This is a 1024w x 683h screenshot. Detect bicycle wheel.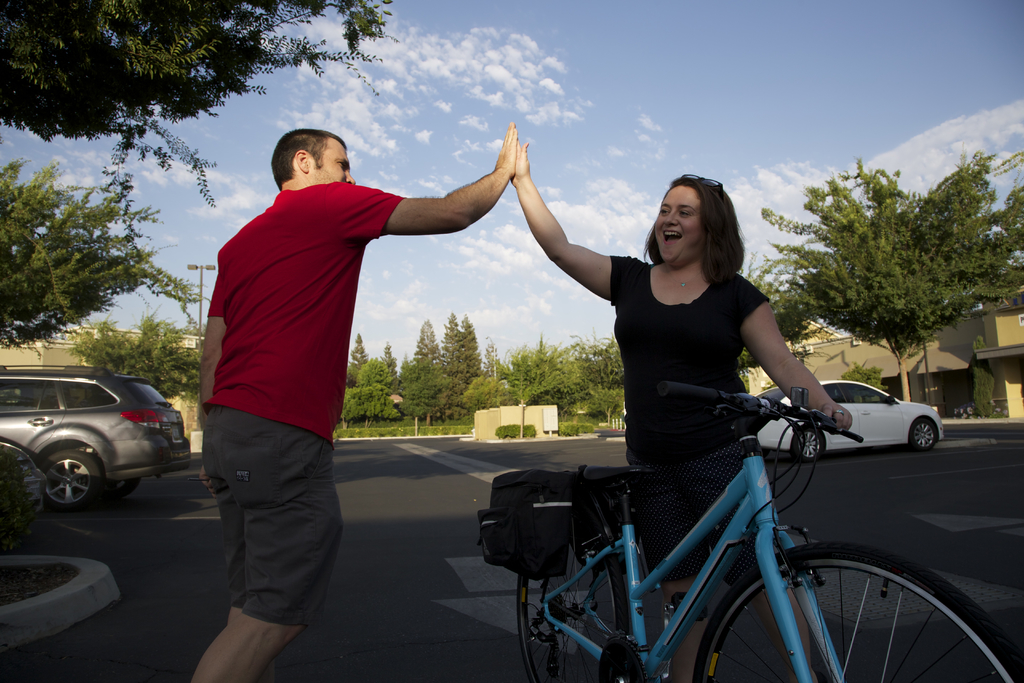
[left=516, top=539, right=630, bottom=682].
